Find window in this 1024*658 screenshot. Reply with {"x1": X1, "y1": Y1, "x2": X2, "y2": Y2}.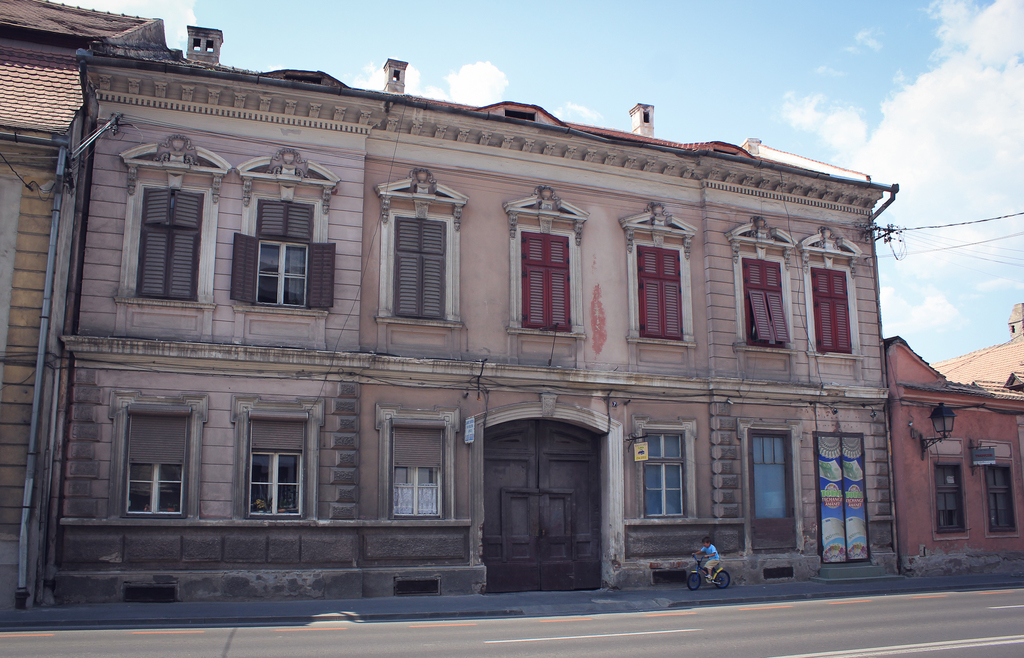
{"x1": 395, "y1": 214, "x2": 446, "y2": 316}.
